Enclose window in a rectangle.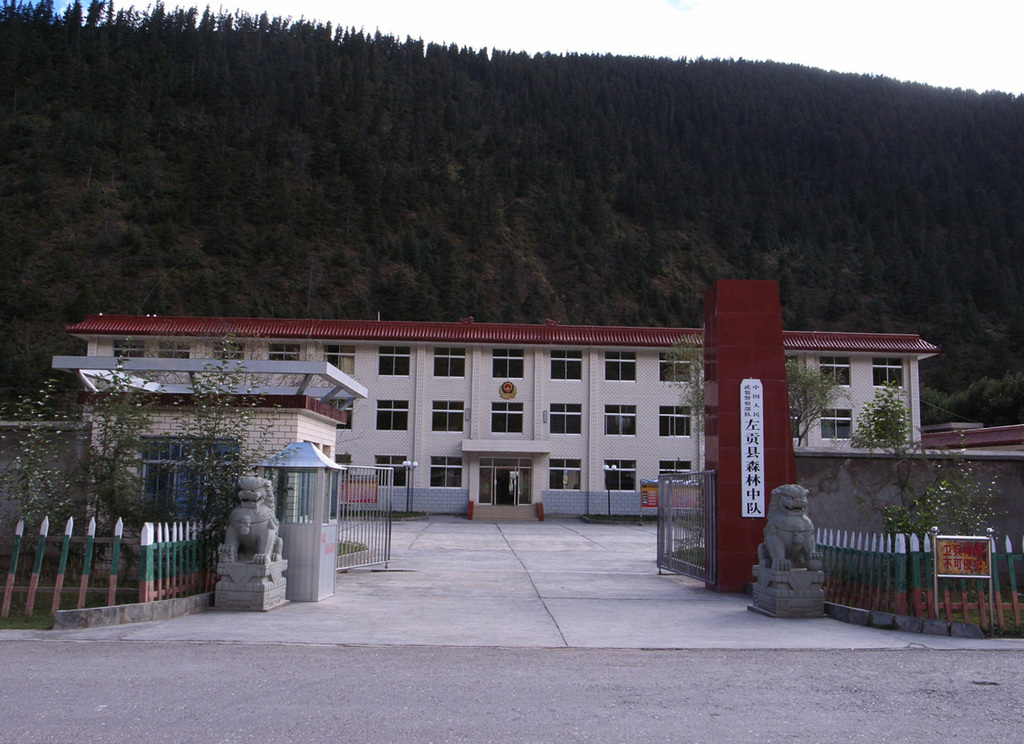
658 457 693 480.
